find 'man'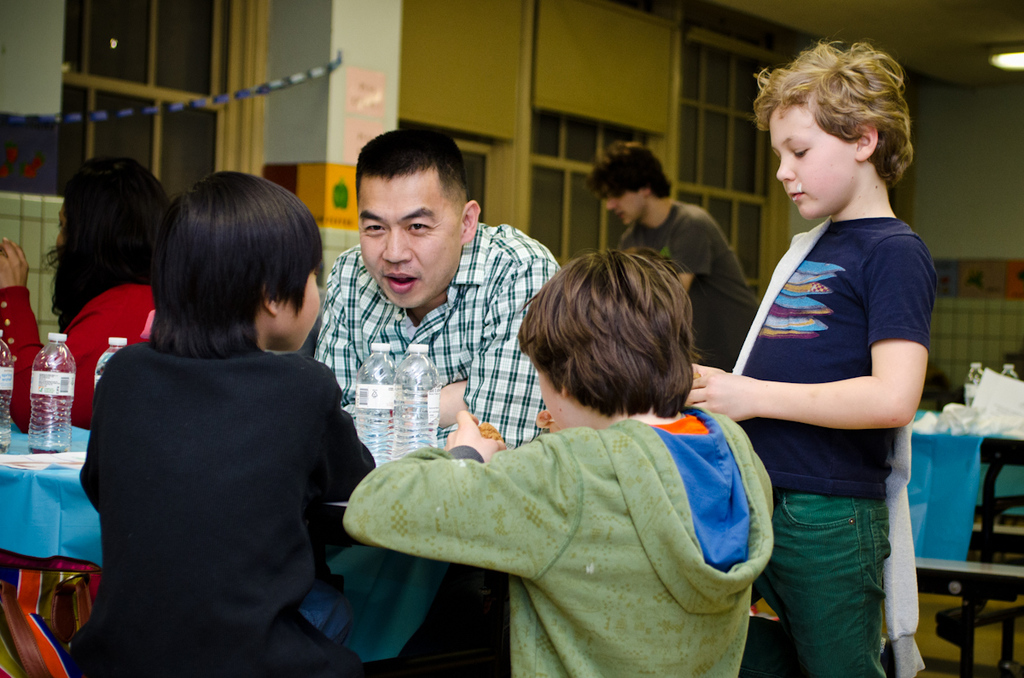
<box>297,125,573,443</box>
